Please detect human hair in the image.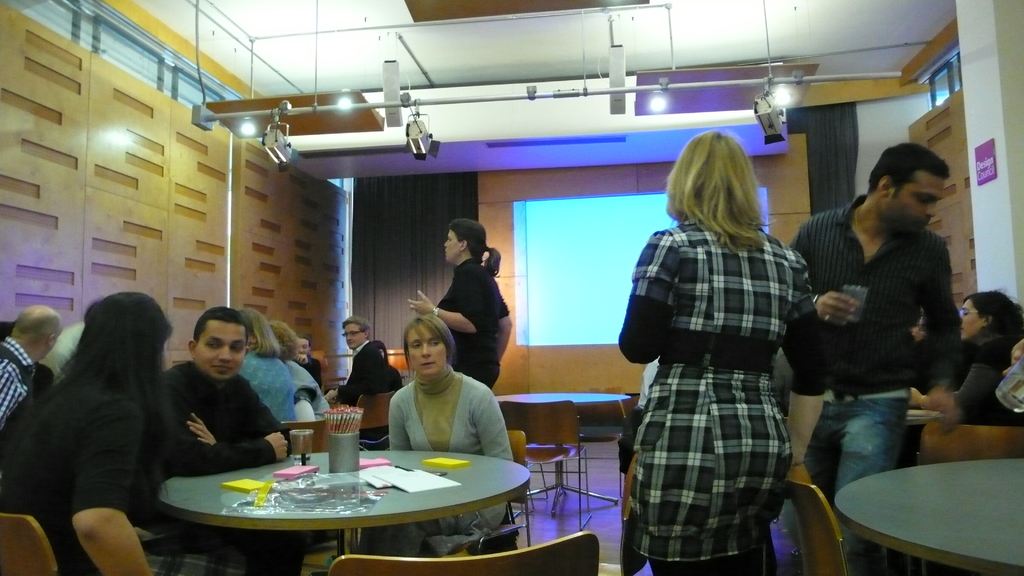
pyautogui.locateOnScreen(343, 314, 365, 331).
